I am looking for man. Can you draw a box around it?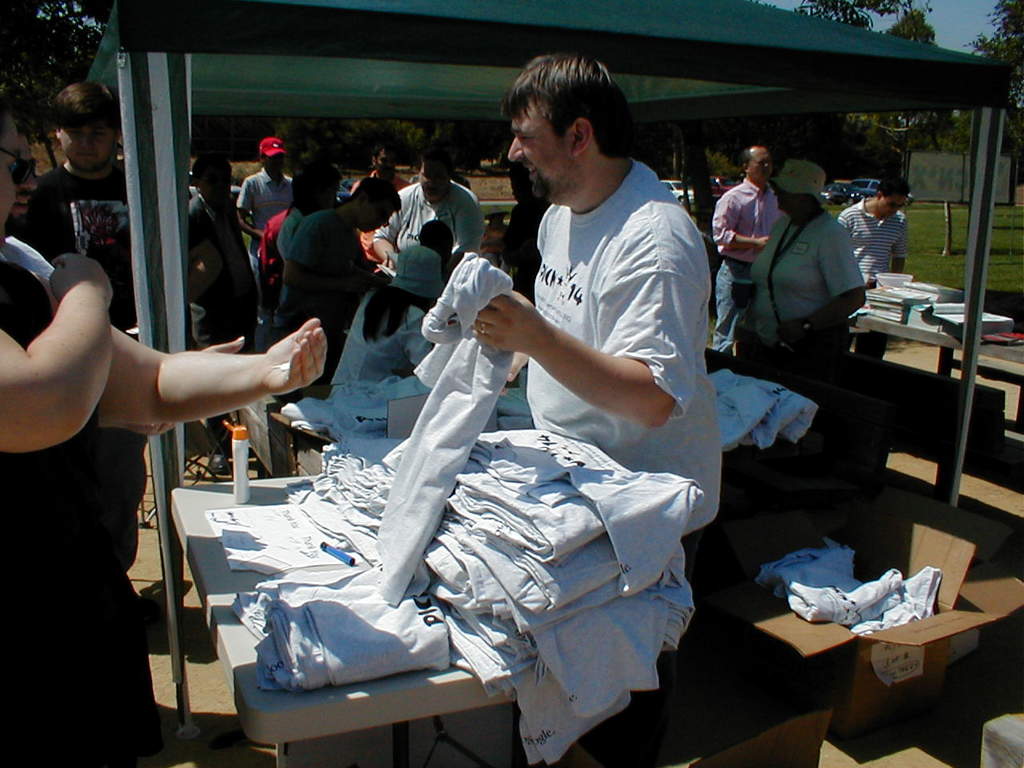
Sure, the bounding box is l=827, t=167, r=917, b=362.
